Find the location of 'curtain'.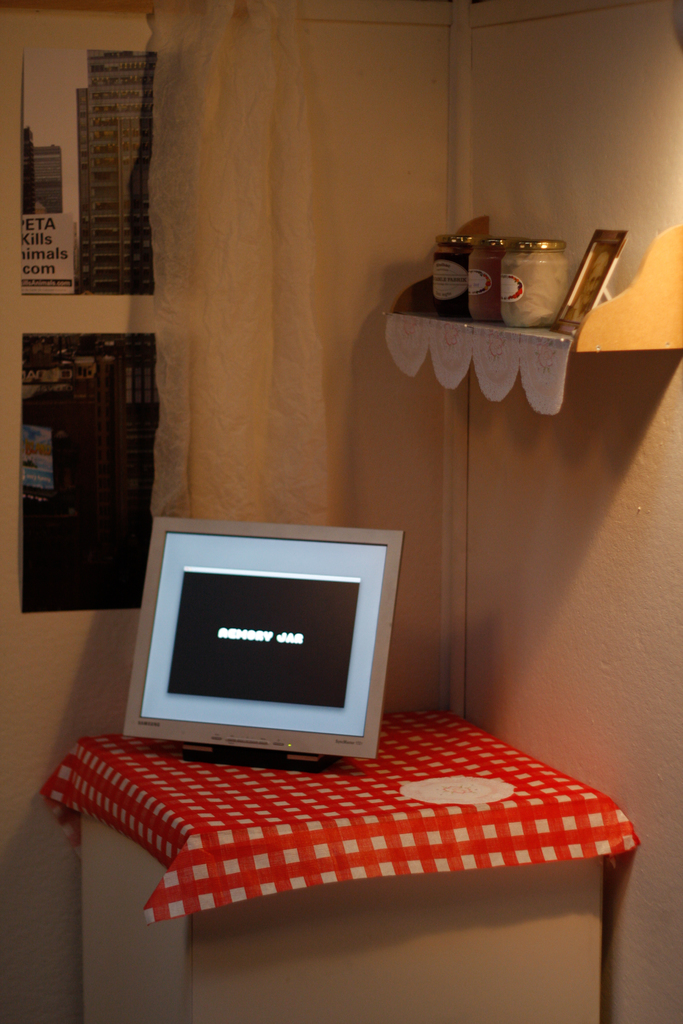
Location: <box>141,0,332,522</box>.
